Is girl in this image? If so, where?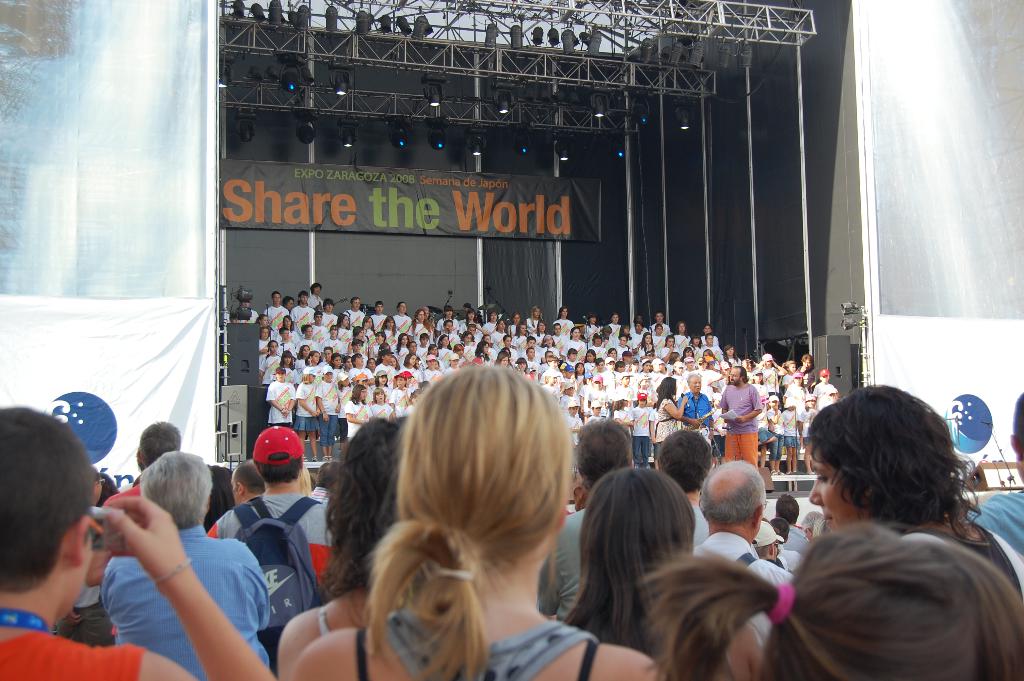
Yes, at detection(573, 363, 588, 385).
